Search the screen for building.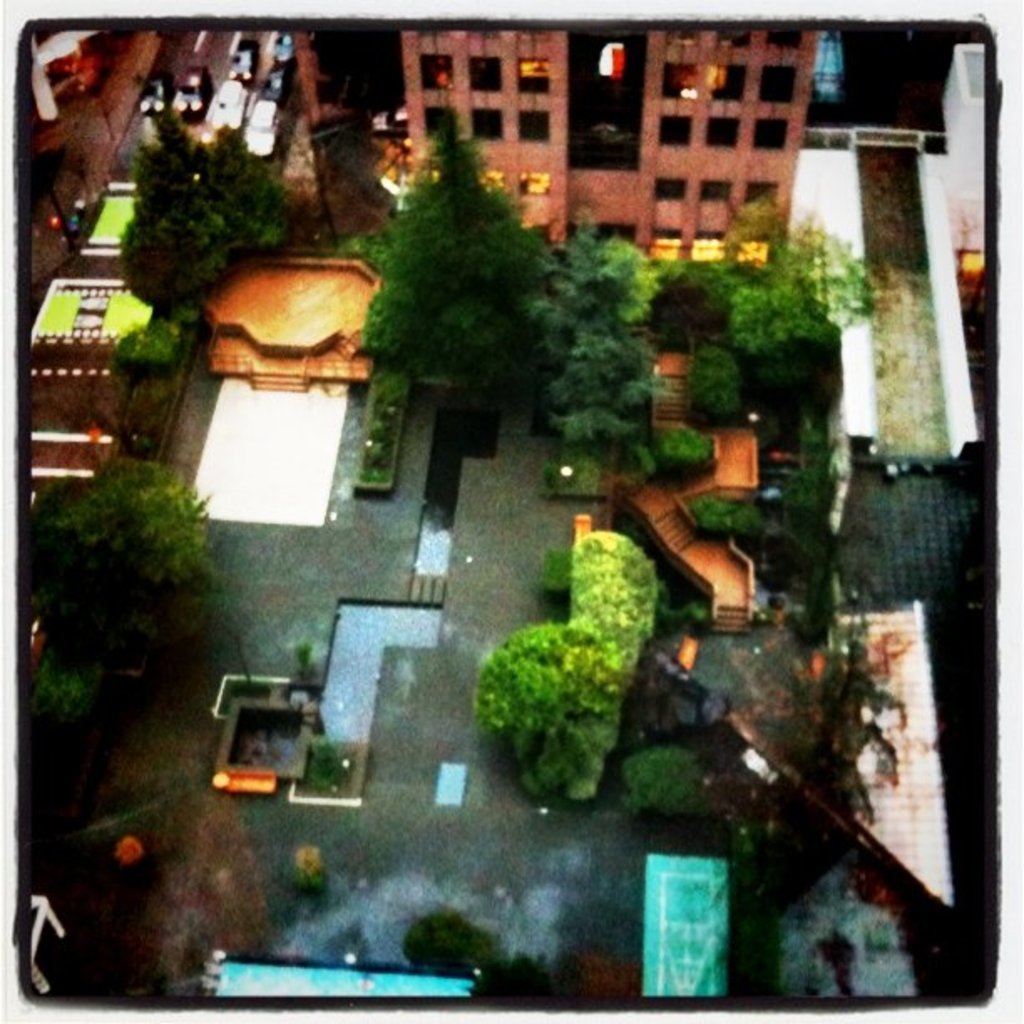
Found at <region>398, 28, 820, 261</region>.
